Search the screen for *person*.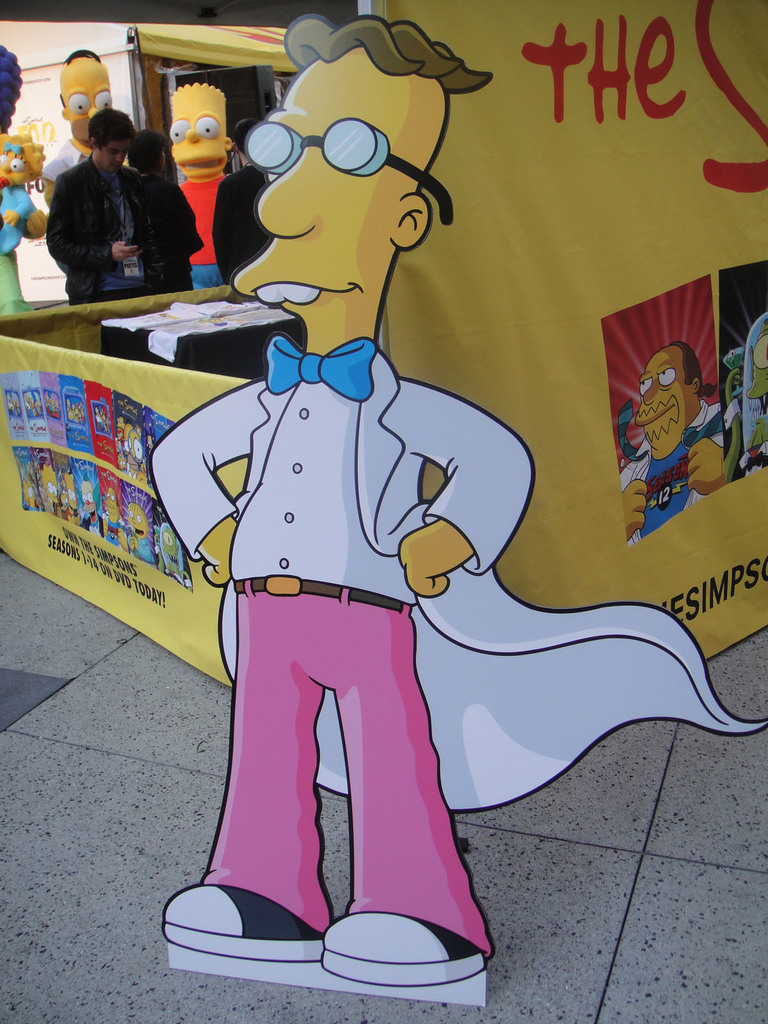
Found at <box>35,45,129,202</box>.
